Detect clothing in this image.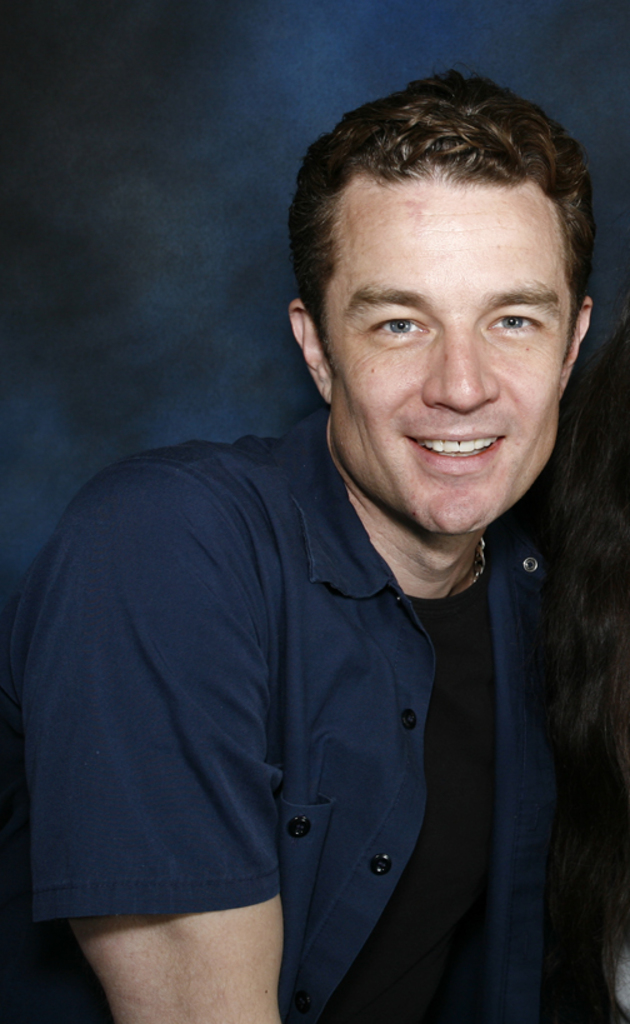
Detection: detection(16, 436, 596, 1023).
